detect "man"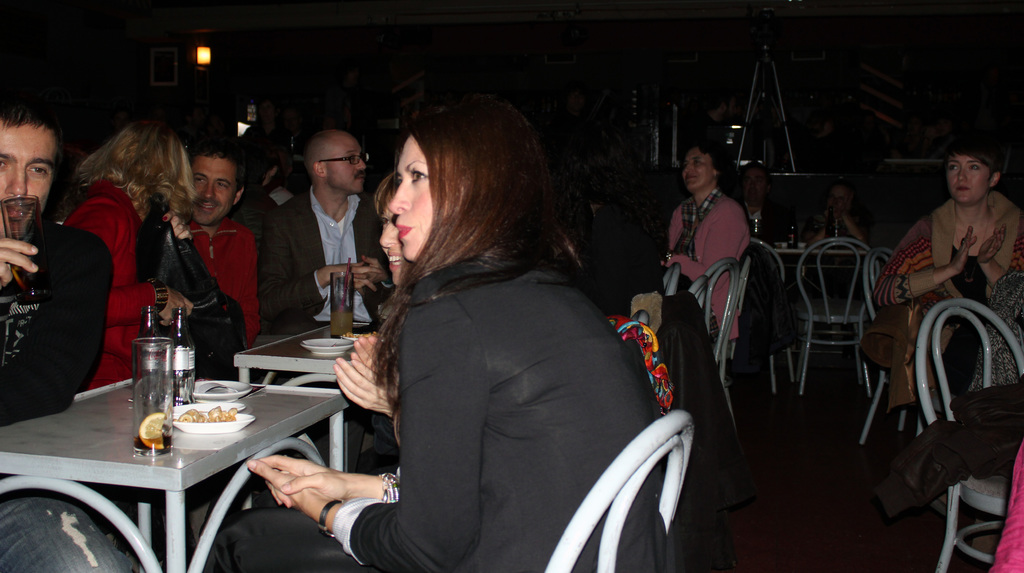
<bbox>0, 95, 134, 572</bbox>
